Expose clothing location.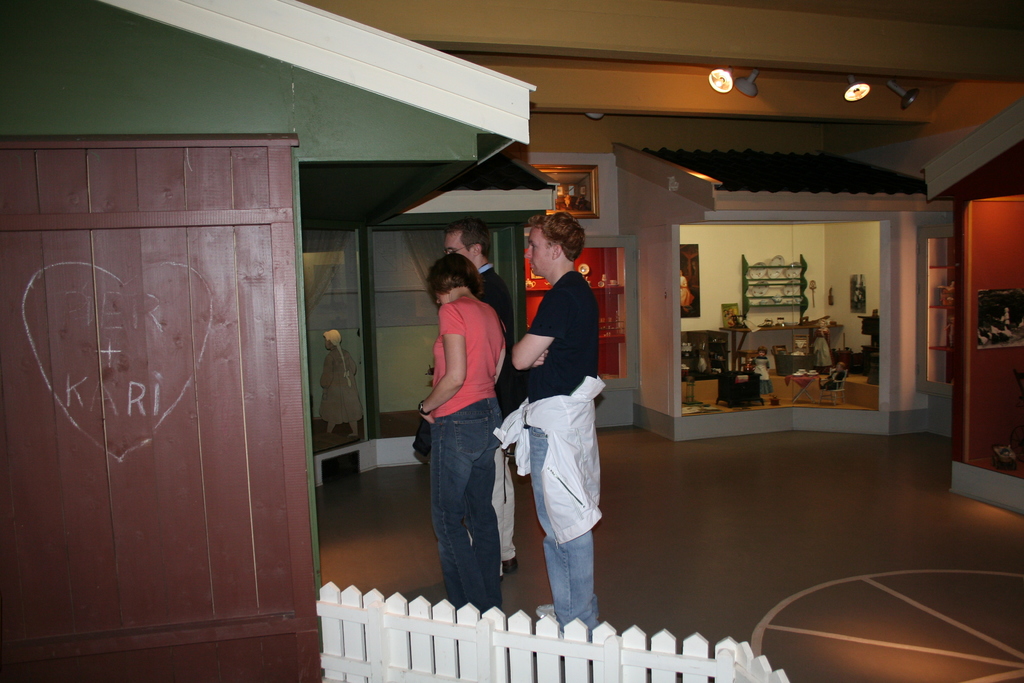
Exposed at <region>428, 293, 500, 620</region>.
